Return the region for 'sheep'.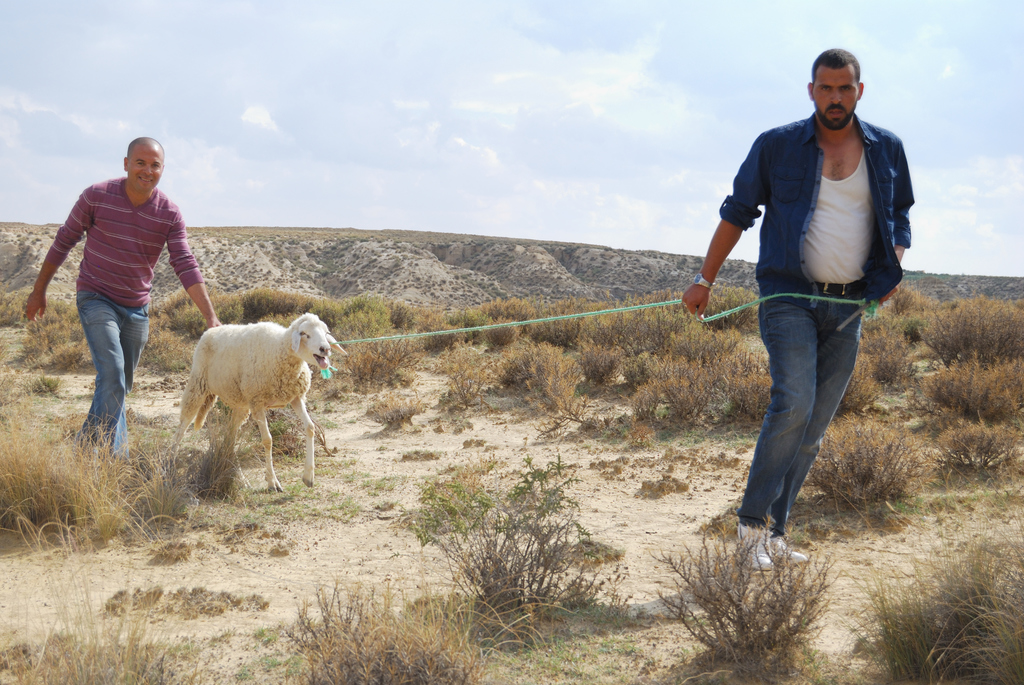
rect(159, 298, 337, 494).
